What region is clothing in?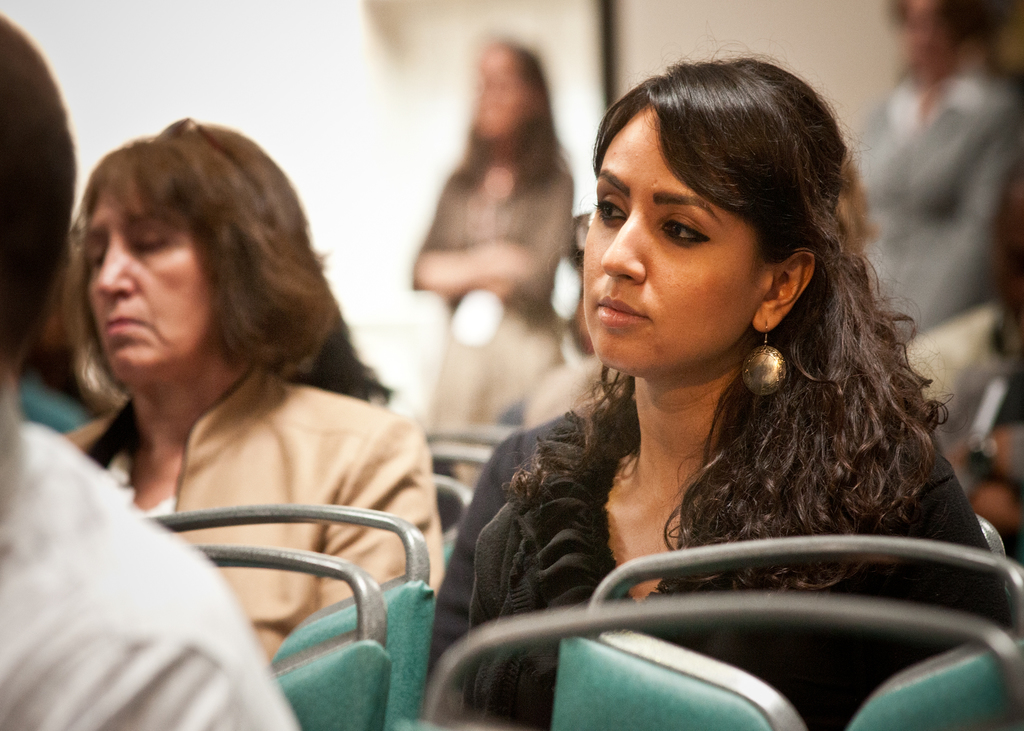
left=855, top=61, right=1023, bottom=333.
